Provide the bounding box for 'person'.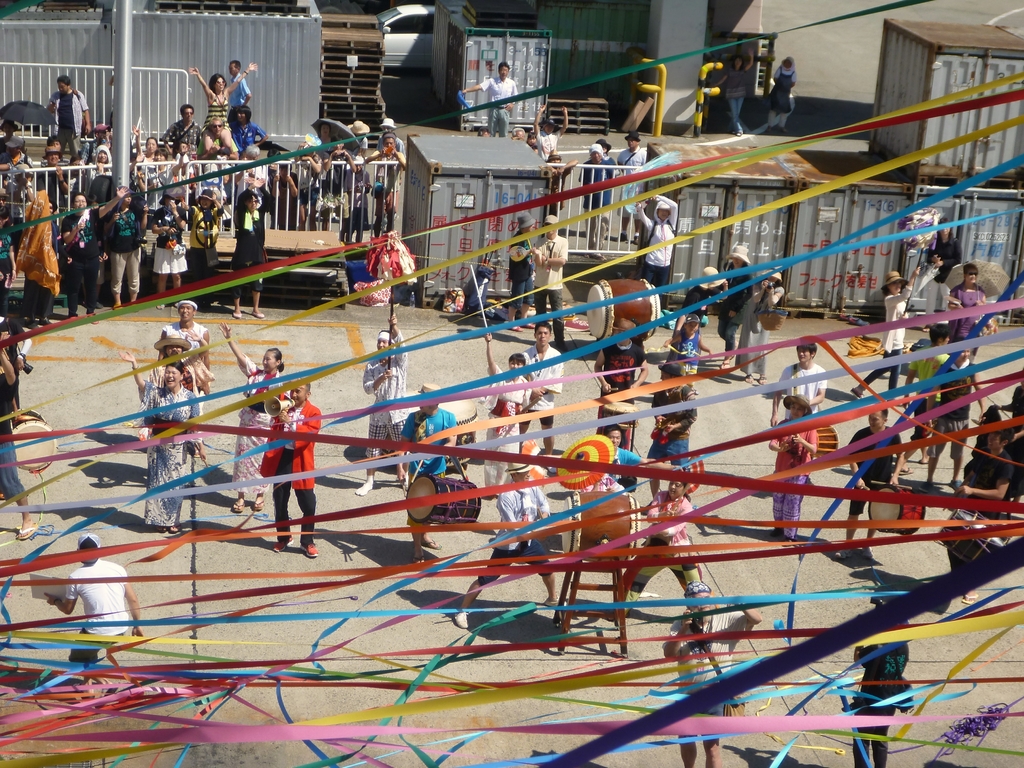
box=[513, 125, 530, 140].
